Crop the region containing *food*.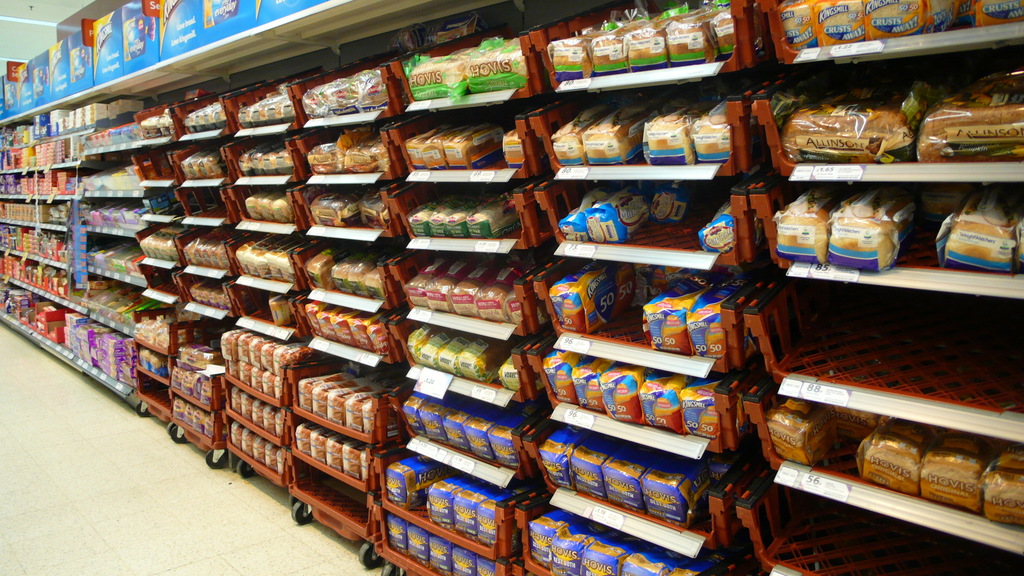
Crop region: [left=501, top=128, right=525, bottom=167].
